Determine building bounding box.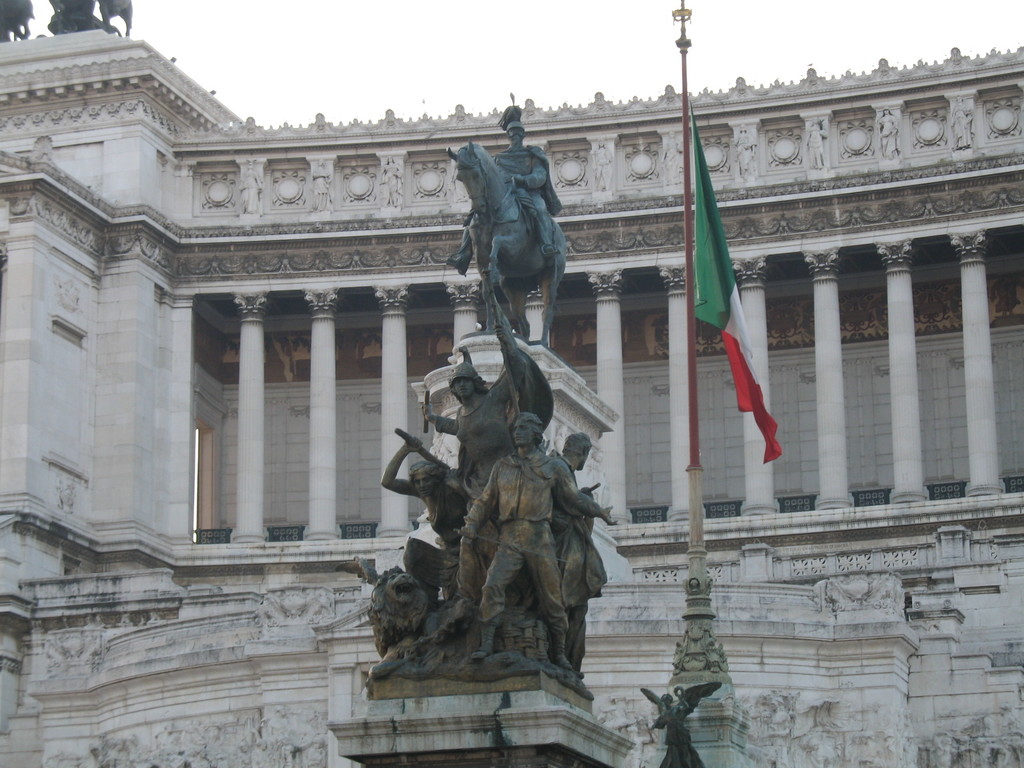
Determined: rect(0, 0, 1023, 767).
